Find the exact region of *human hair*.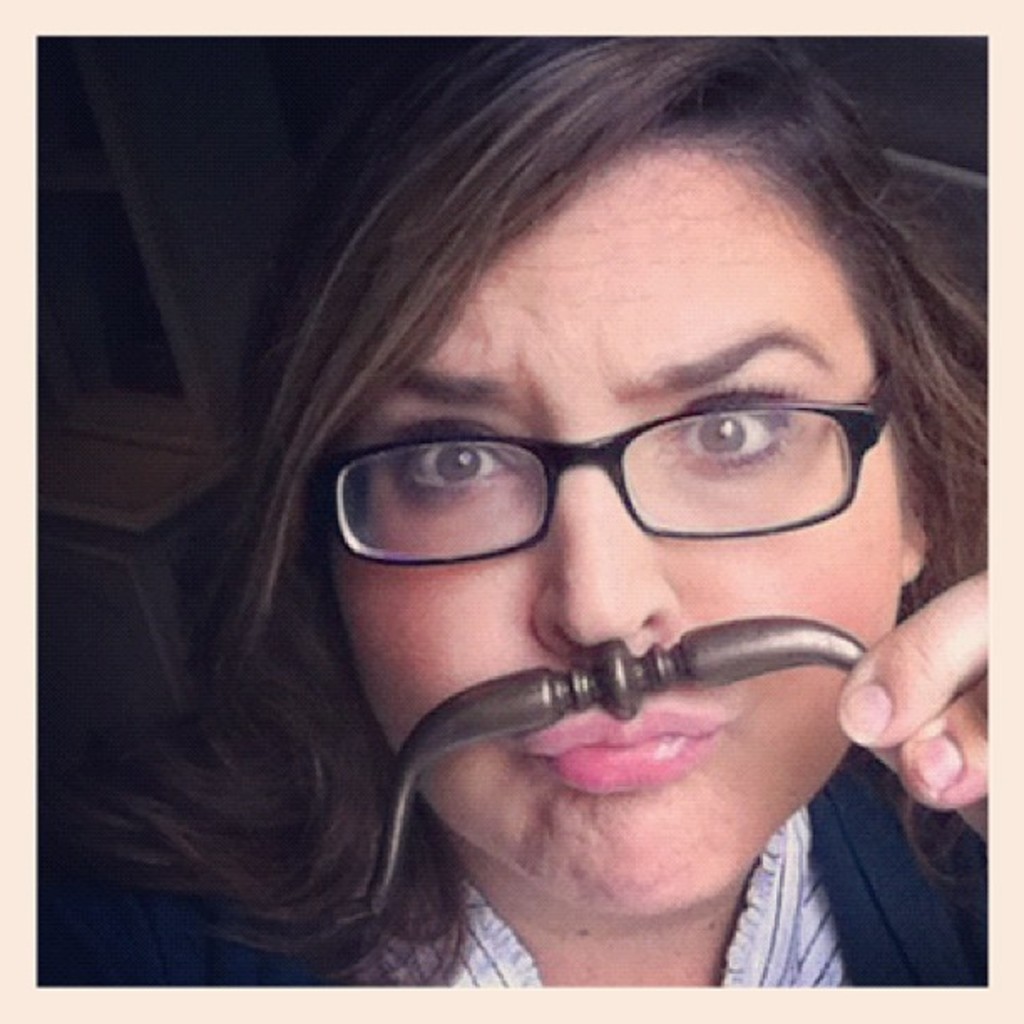
Exact region: detection(30, 30, 992, 982).
